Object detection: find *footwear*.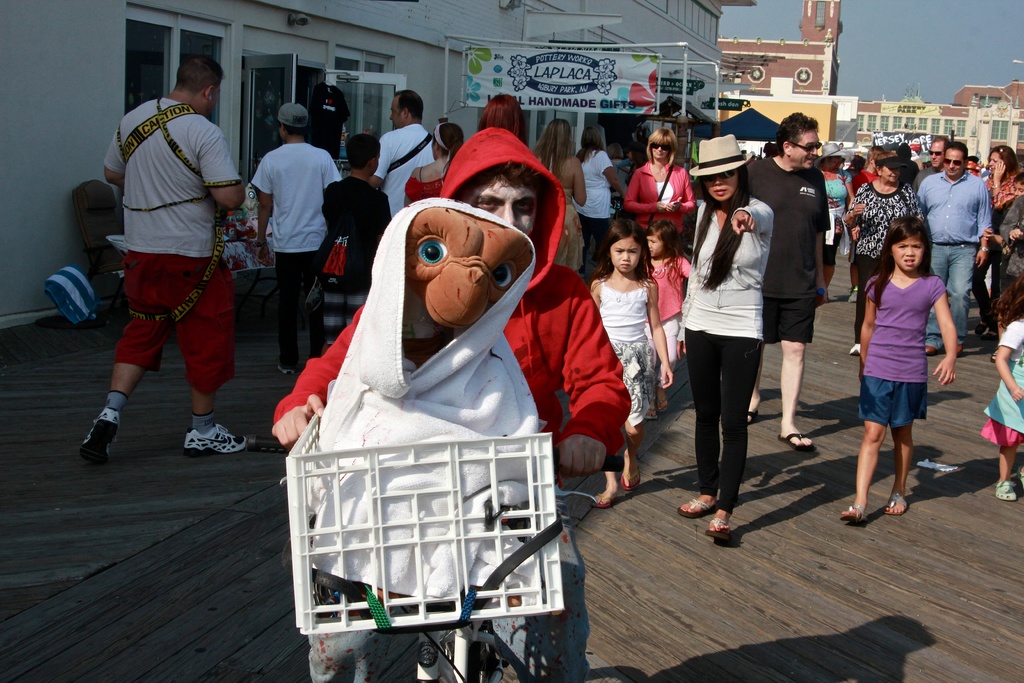
crop(181, 424, 252, 456).
